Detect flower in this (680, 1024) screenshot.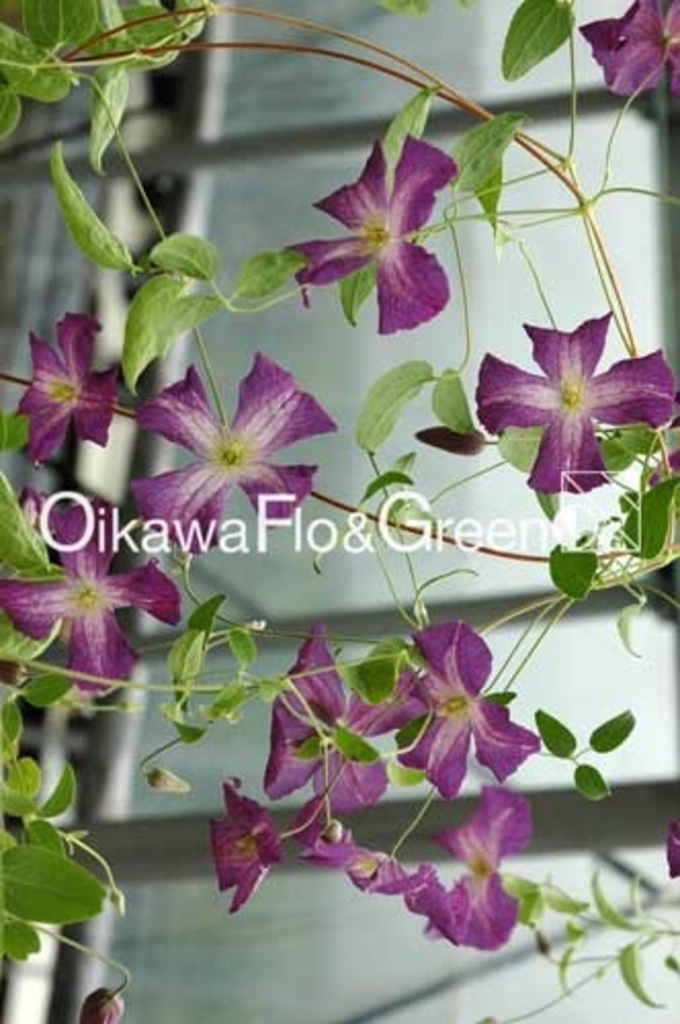
Detection: BBox(291, 135, 463, 336).
